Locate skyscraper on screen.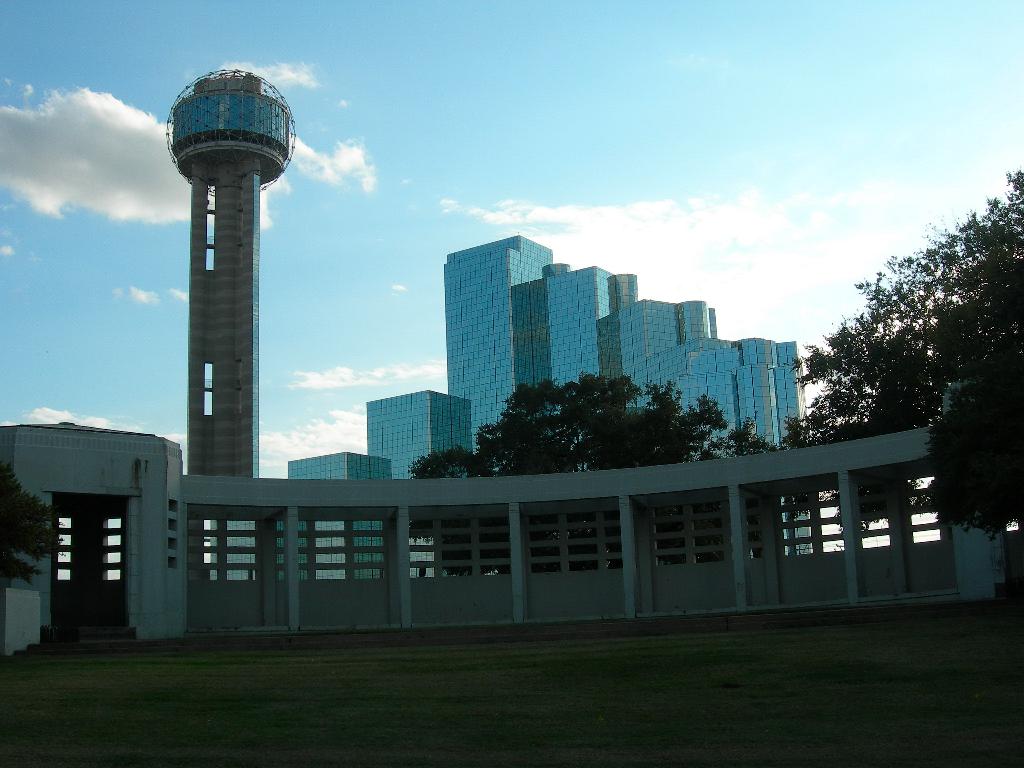
On screen at [204,229,828,581].
